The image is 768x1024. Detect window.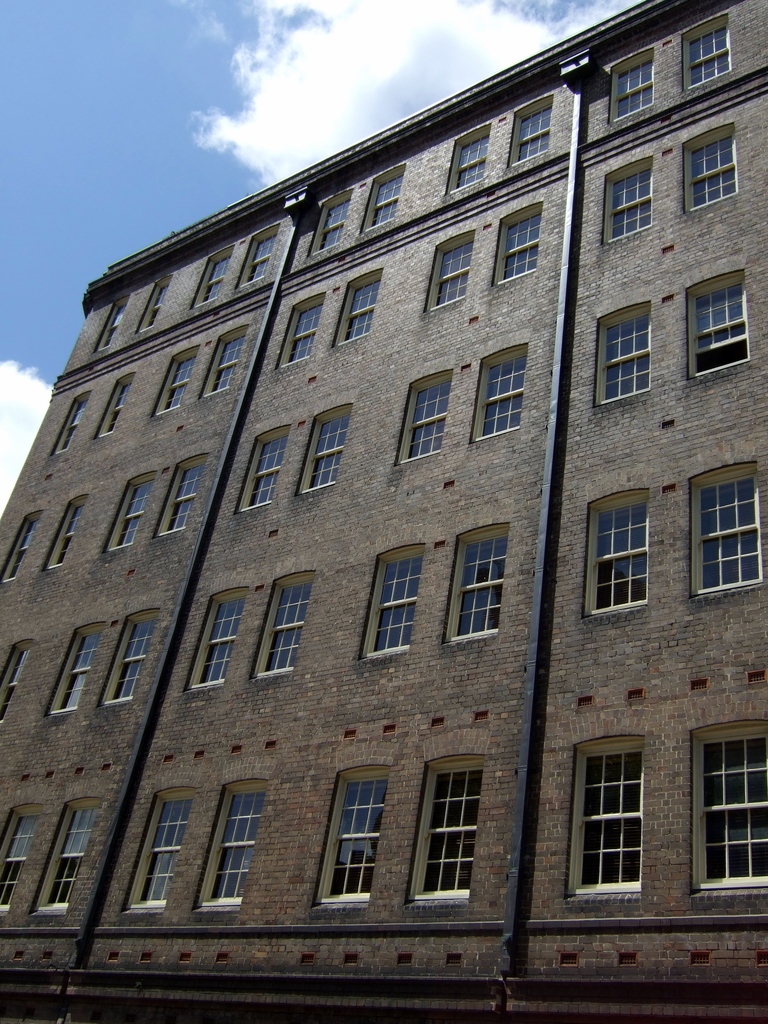
Detection: [x1=252, y1=574, x2=317, y2=679].
